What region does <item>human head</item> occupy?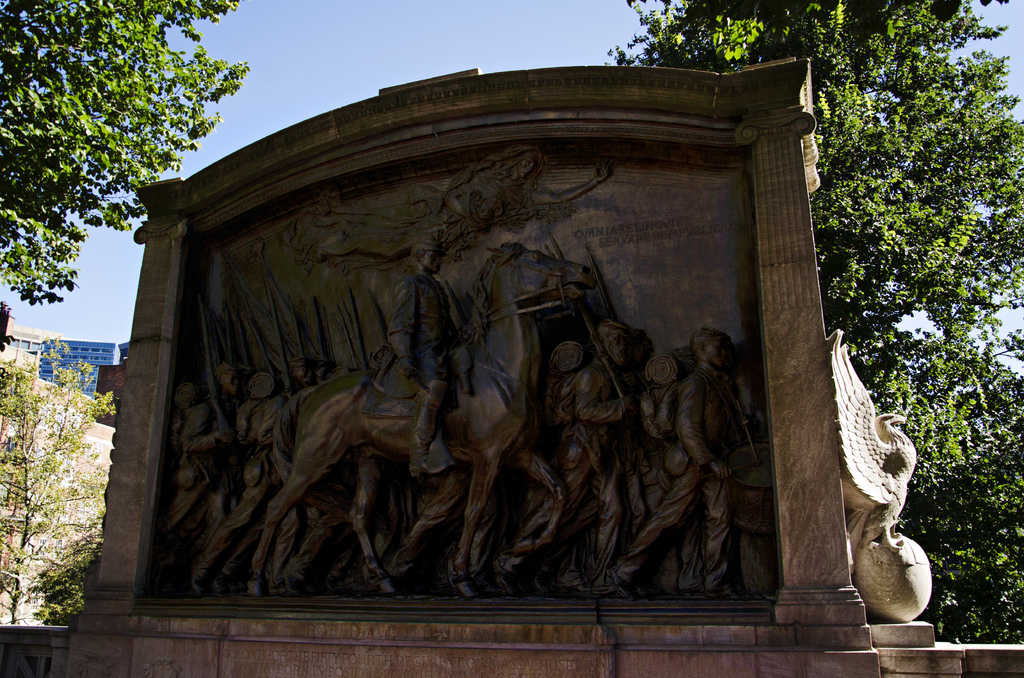
BBox(217, 362, 239, 397).
